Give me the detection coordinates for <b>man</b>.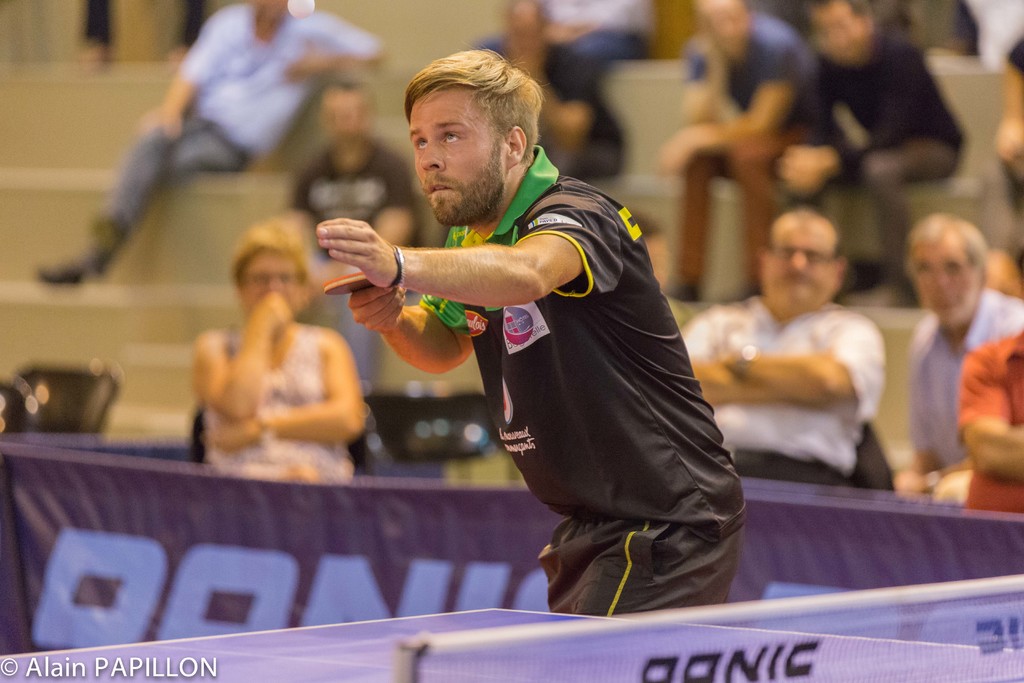
332,60,753,615.
